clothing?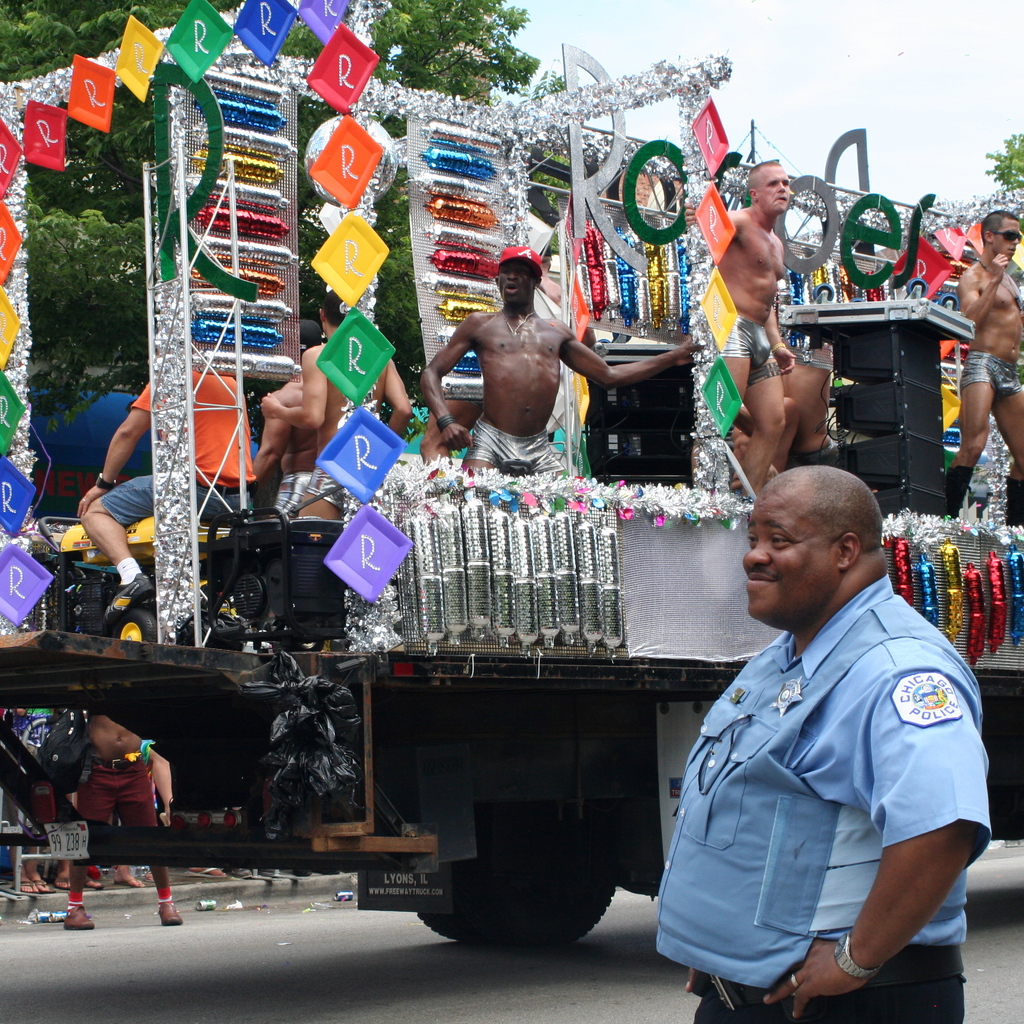
box=[93, 364, 256, 524]
